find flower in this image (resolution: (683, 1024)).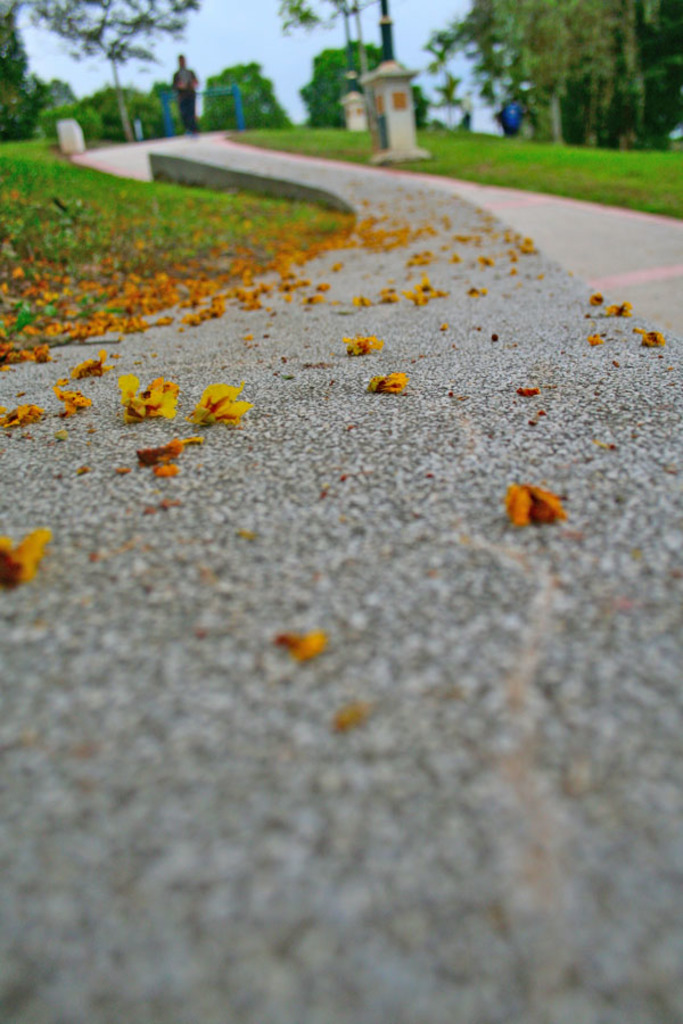
bbox(285, 622, 323, 670).
